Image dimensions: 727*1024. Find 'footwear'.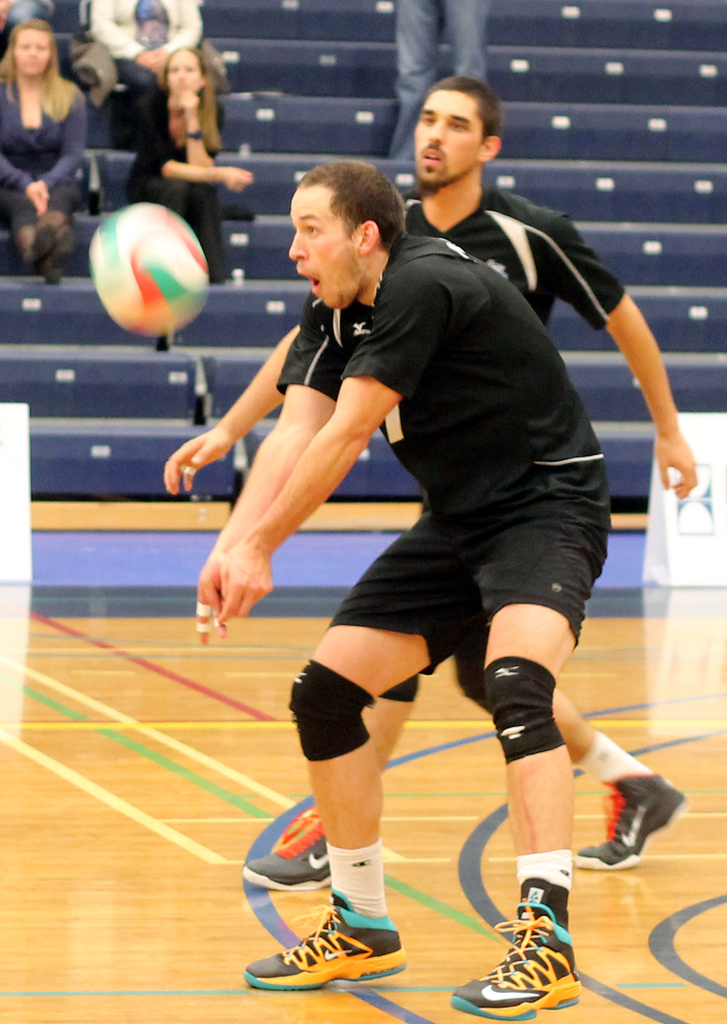
box(474, 900, 587, 1011).
